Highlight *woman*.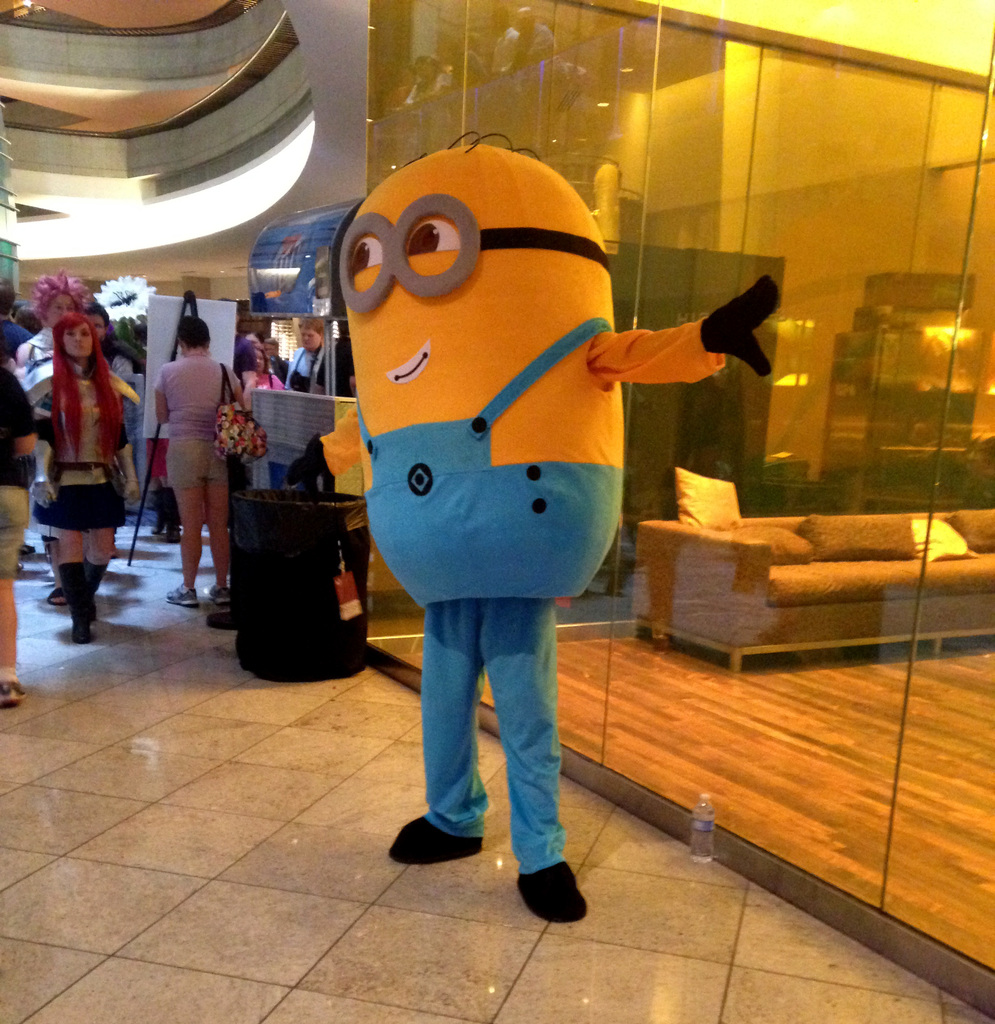
Highlighted region: locate(153, 316, 247, 608).
